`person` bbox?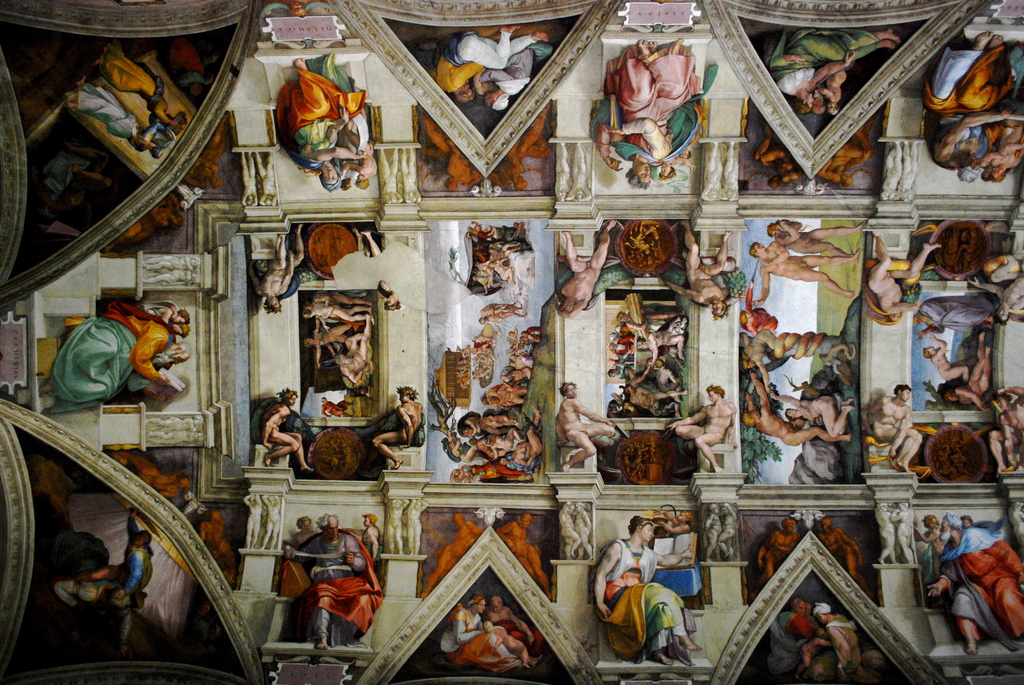
{"left": 560, "top": 223, "right": 611, "bottom": 322}
